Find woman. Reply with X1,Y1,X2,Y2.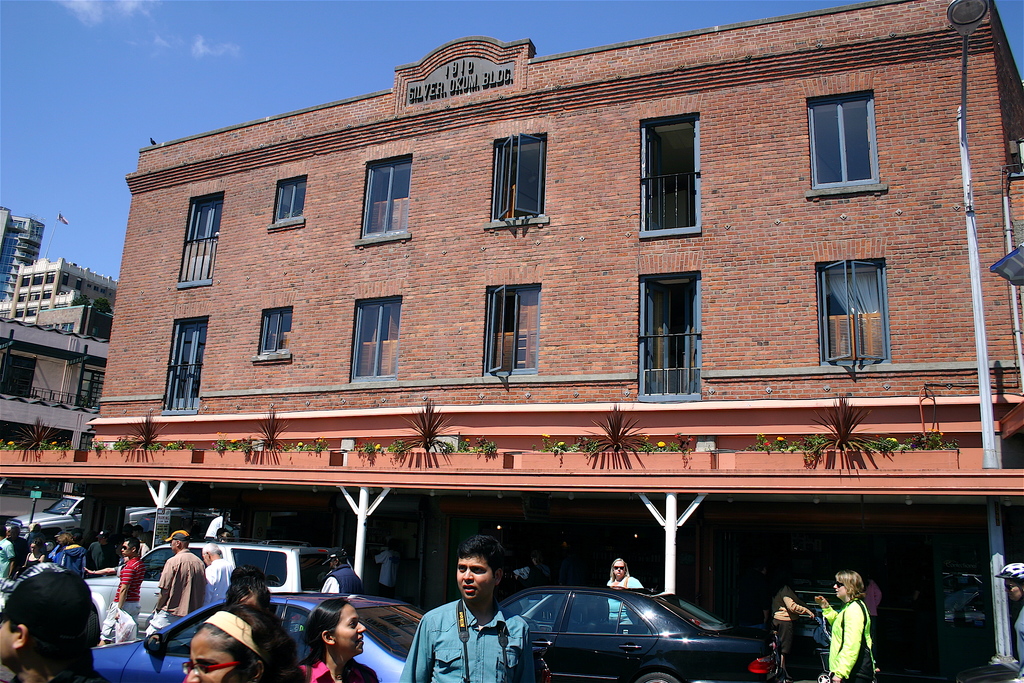
11,533,49,574.
